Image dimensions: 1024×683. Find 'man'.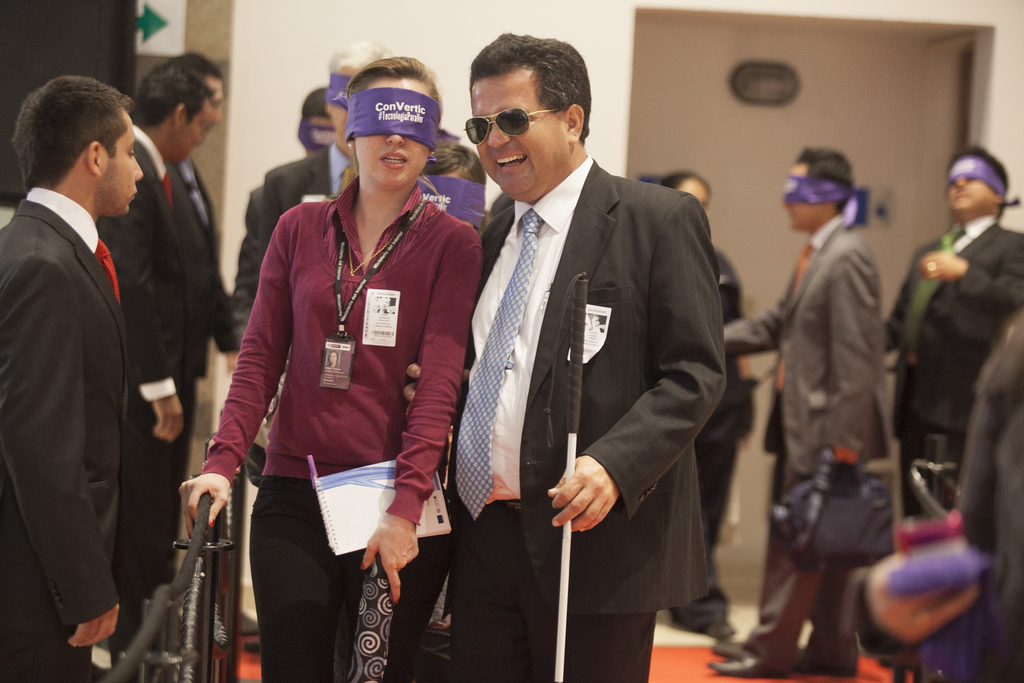
0 75 143 682.
